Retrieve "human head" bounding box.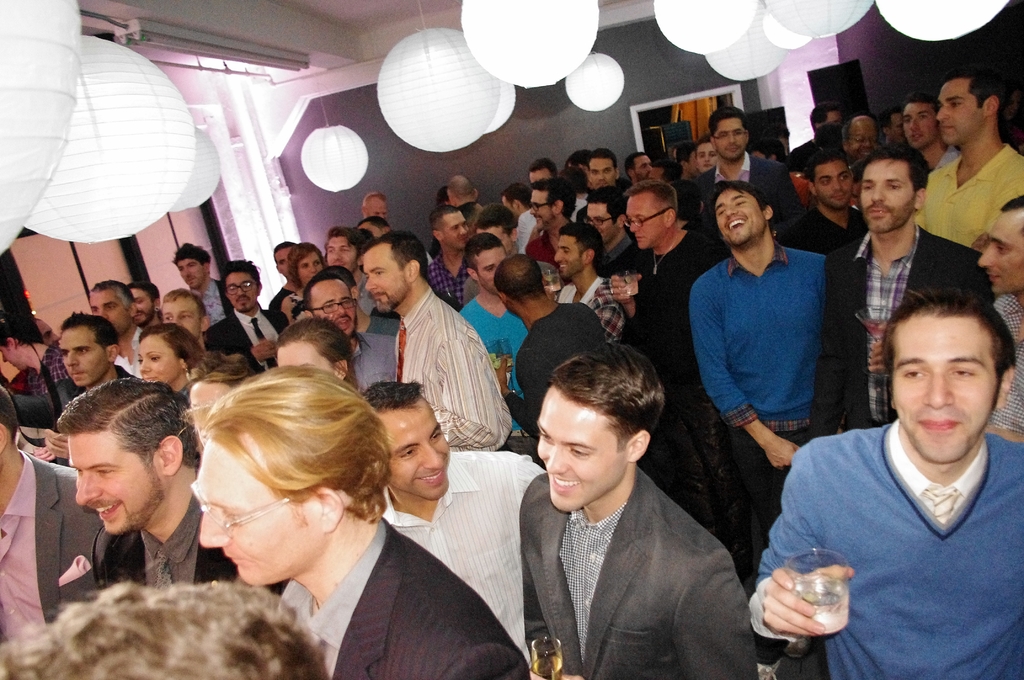
Bounding box: 475 202 517 251.
